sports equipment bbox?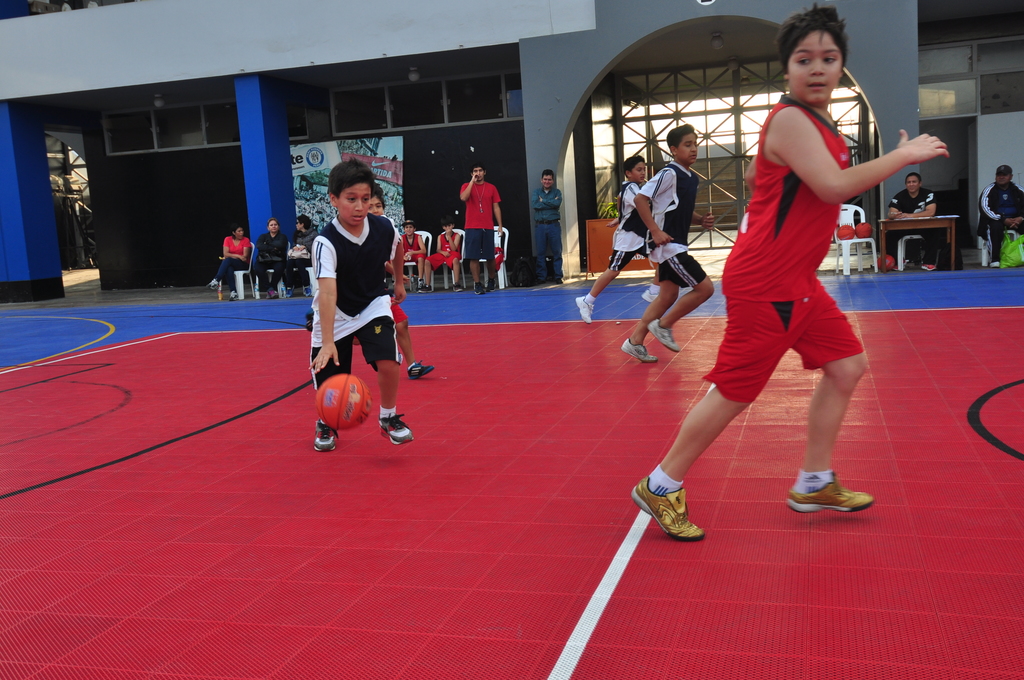
{"left": 648, "top": 316, "right": 675, "bottom": 353}
